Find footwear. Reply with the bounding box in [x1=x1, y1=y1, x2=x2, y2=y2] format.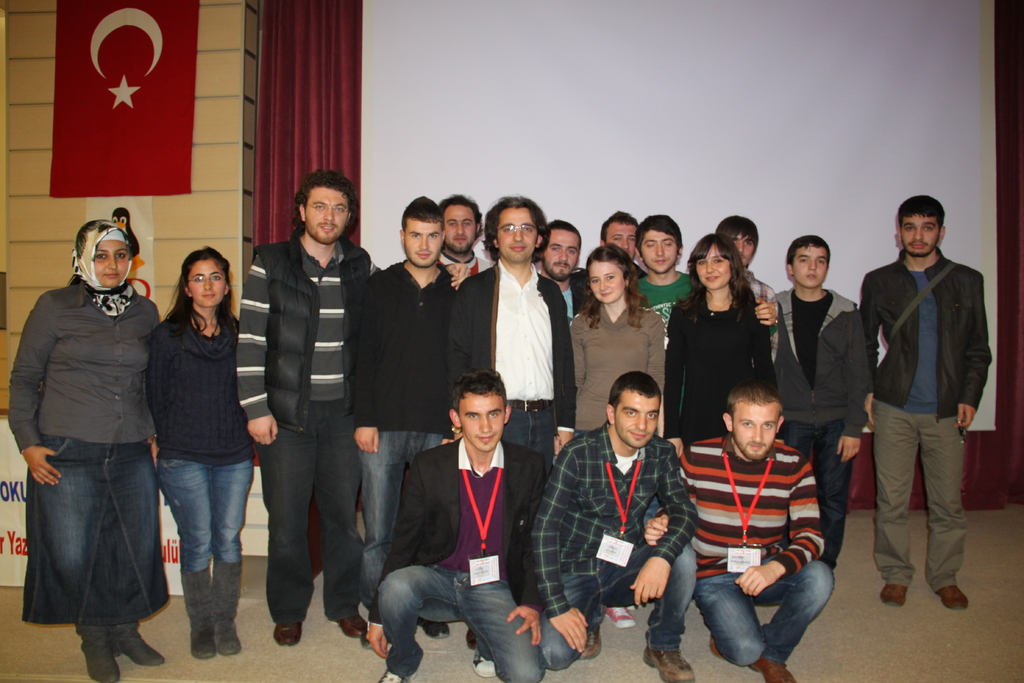
[x1=748, y1=646, x2=802, y2=682].
